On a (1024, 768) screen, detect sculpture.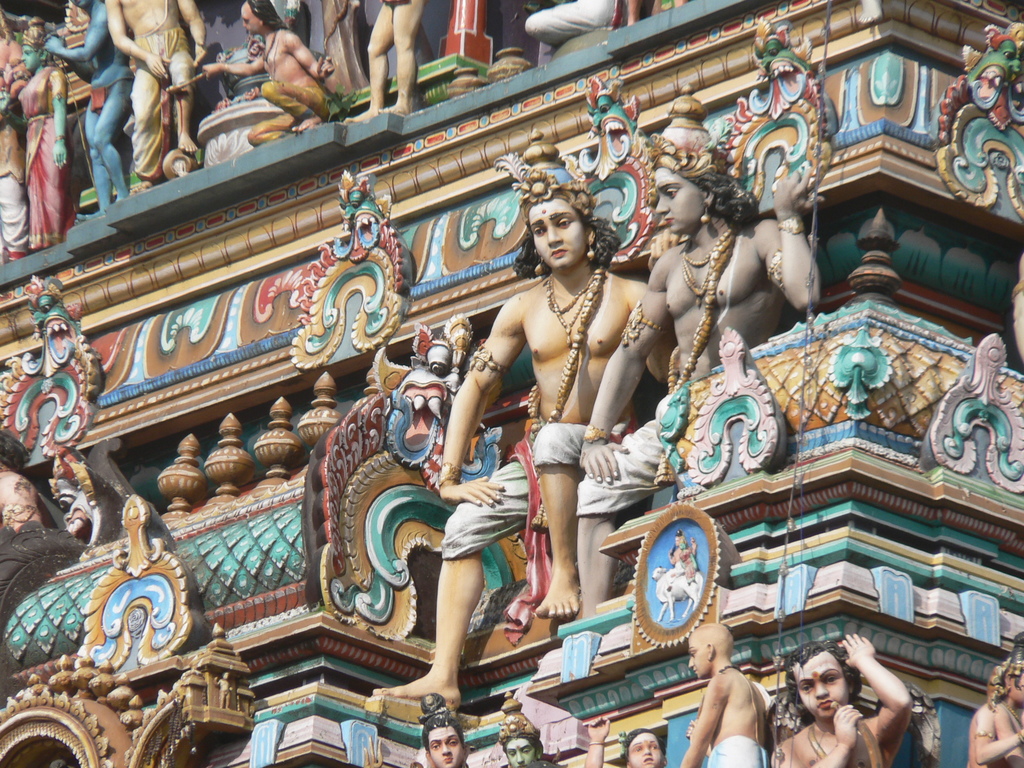
<box>0,421,65,539</box>.
